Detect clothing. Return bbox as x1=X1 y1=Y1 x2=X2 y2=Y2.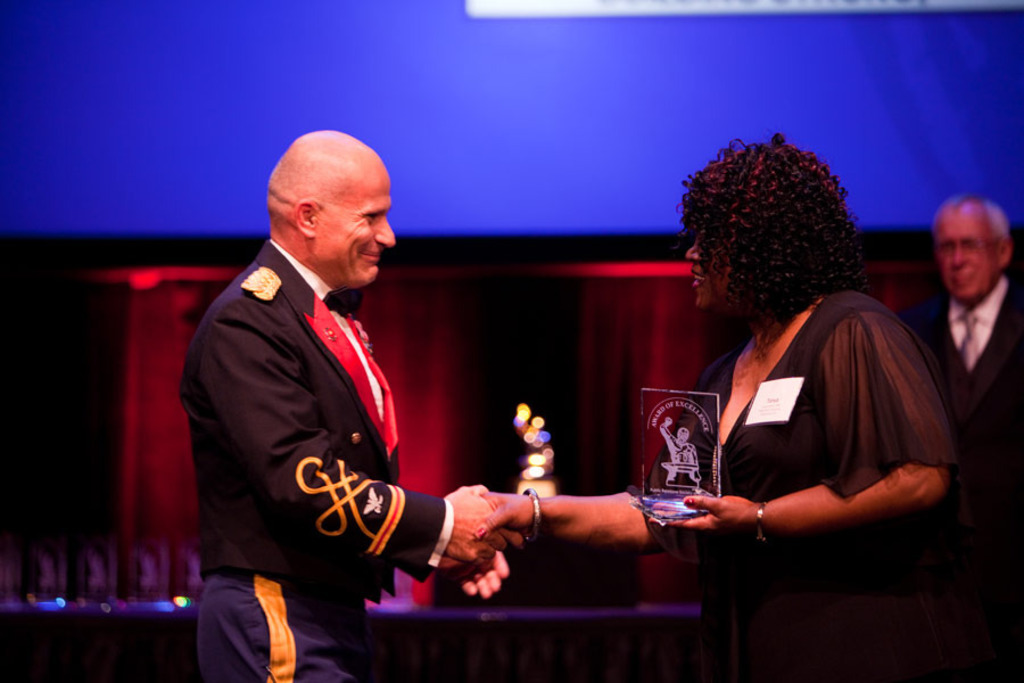
x1=176 y1=234 x2=456 y2=682.
